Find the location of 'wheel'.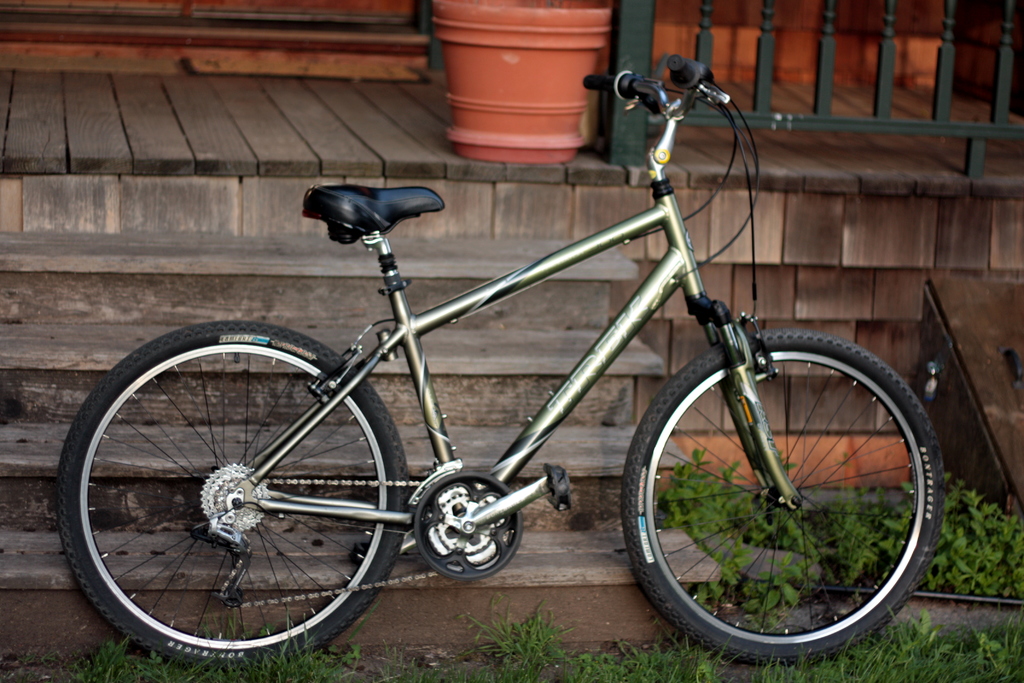
Location: detection(621, 331, 956, 661).
